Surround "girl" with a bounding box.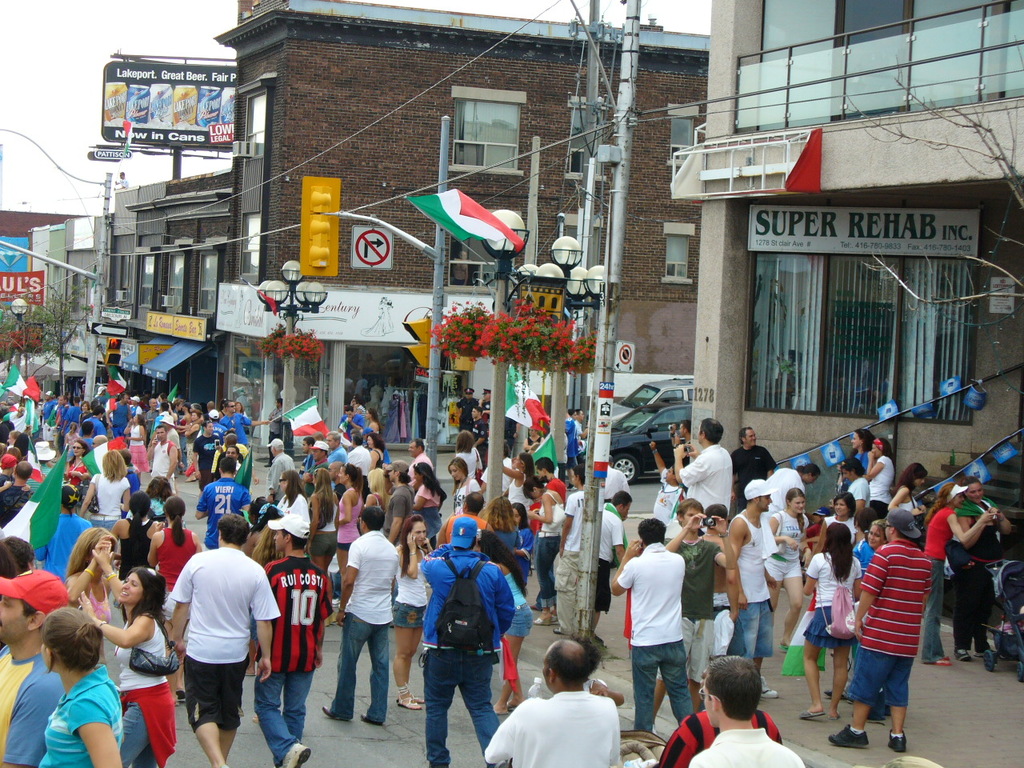
region(530, 482, 564, 599).
